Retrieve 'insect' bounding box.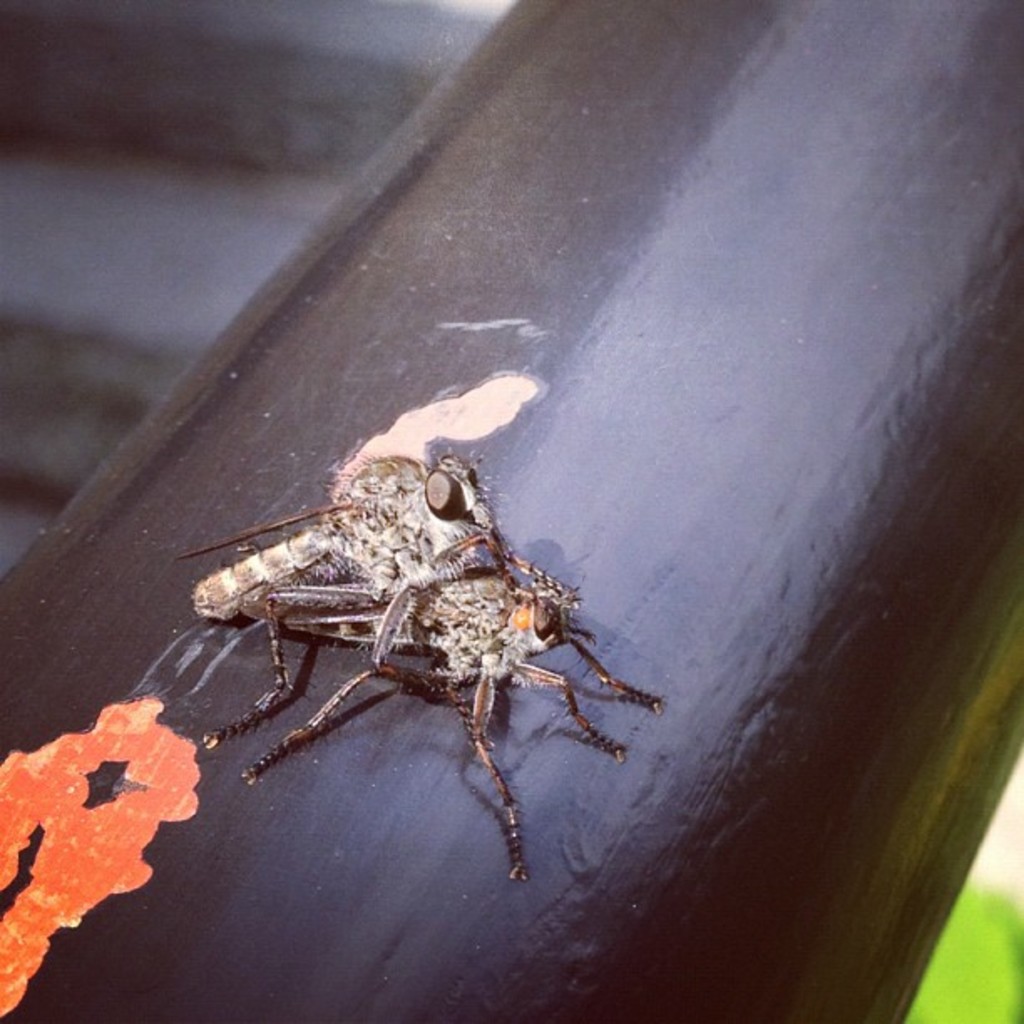
Bounding box: 172 453 661 875.
